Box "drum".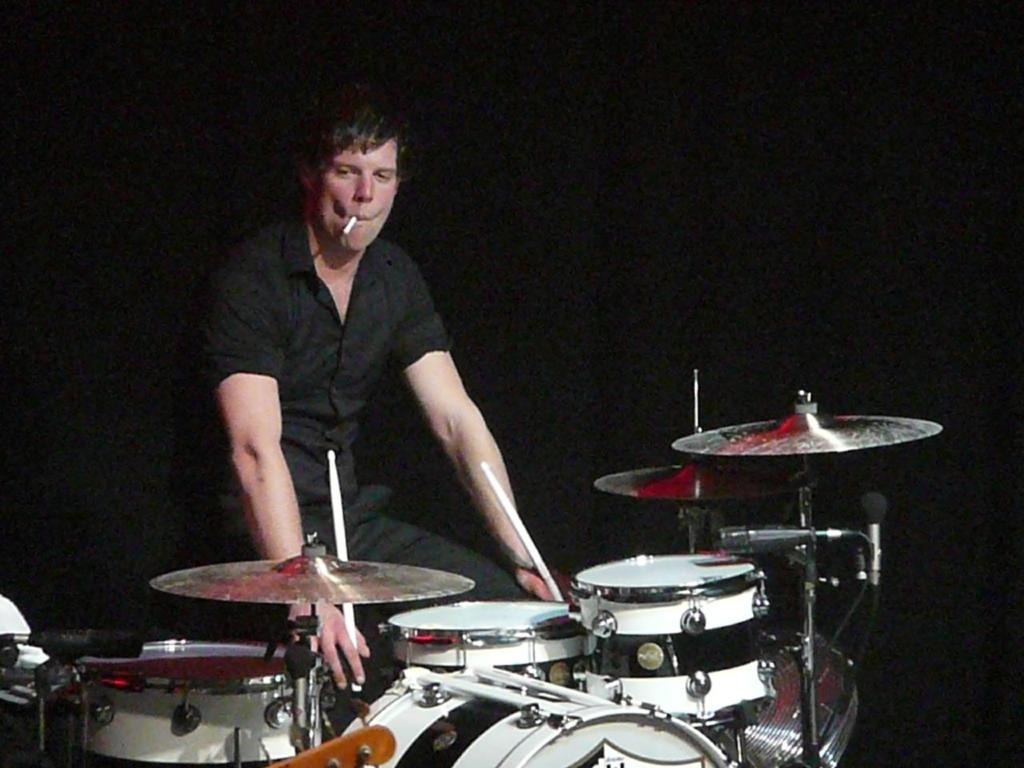
(x1=377, y1=600, x2=585, y2=690).
